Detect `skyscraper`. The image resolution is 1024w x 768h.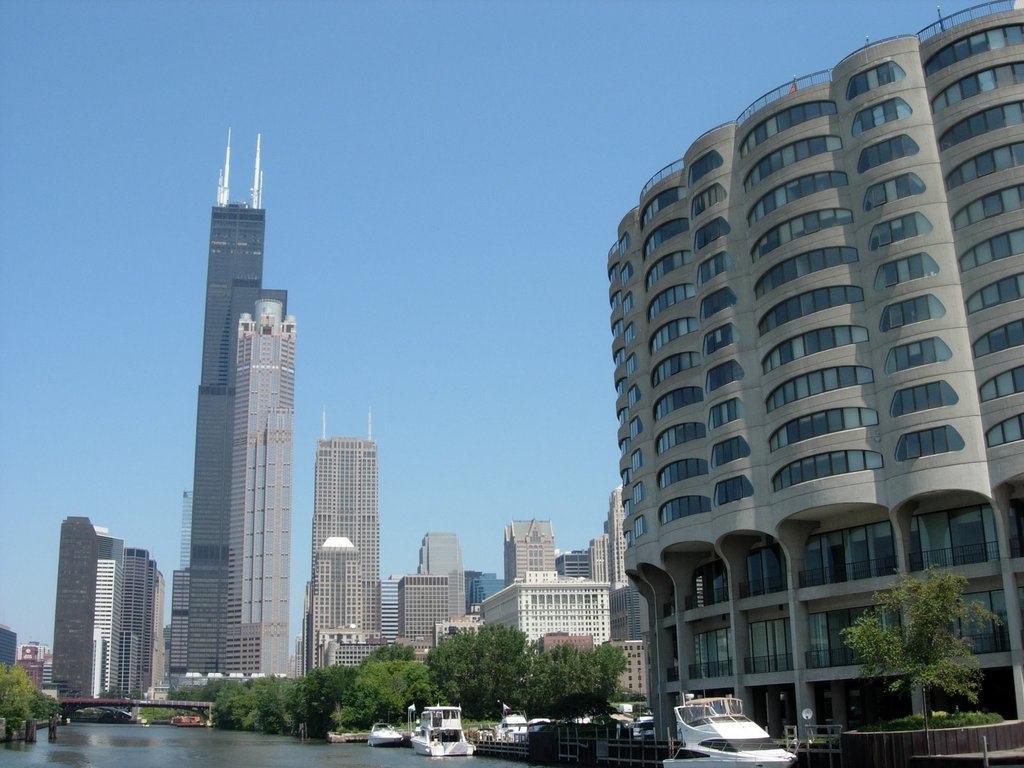
170 131 276 669.
